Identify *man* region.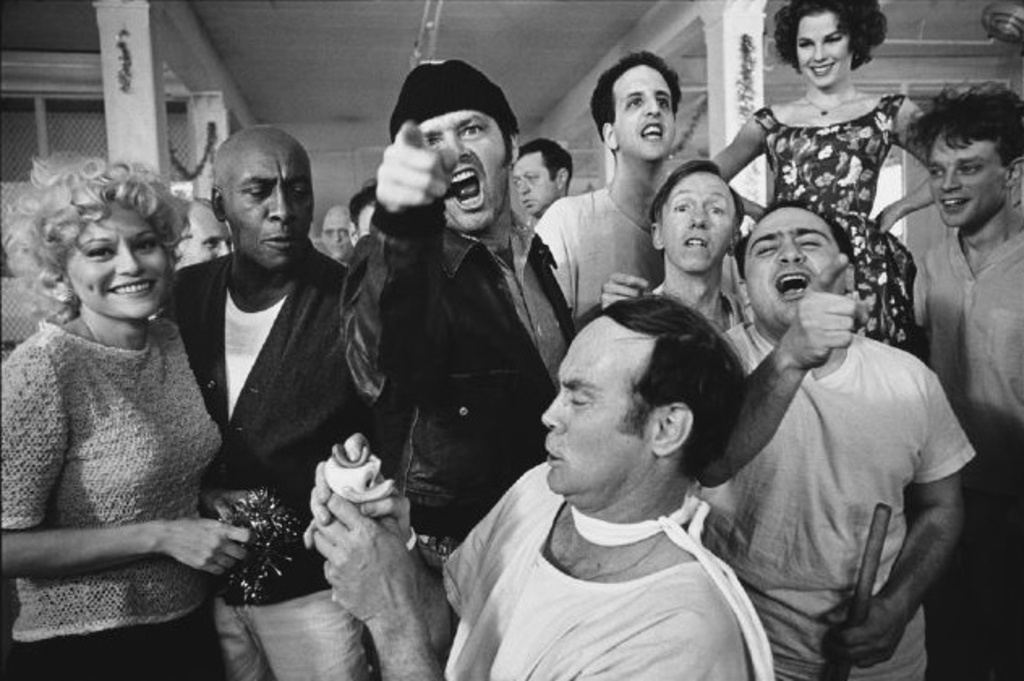
Region: 162 126 379 679.
